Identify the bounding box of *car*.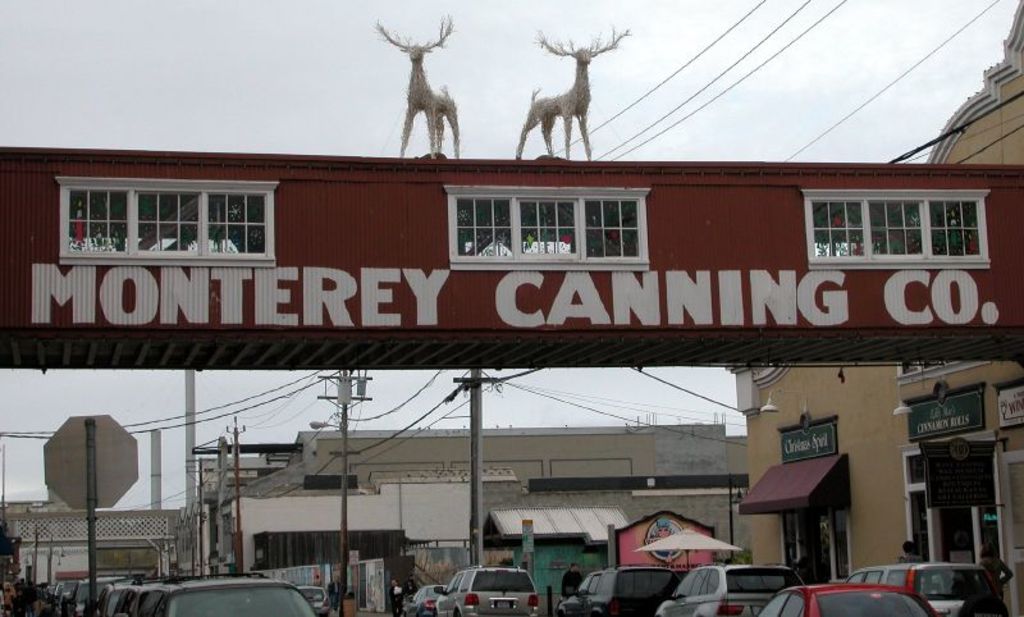
{"left": 652, "top": 563, "right": 806, "bottom": 616}.
